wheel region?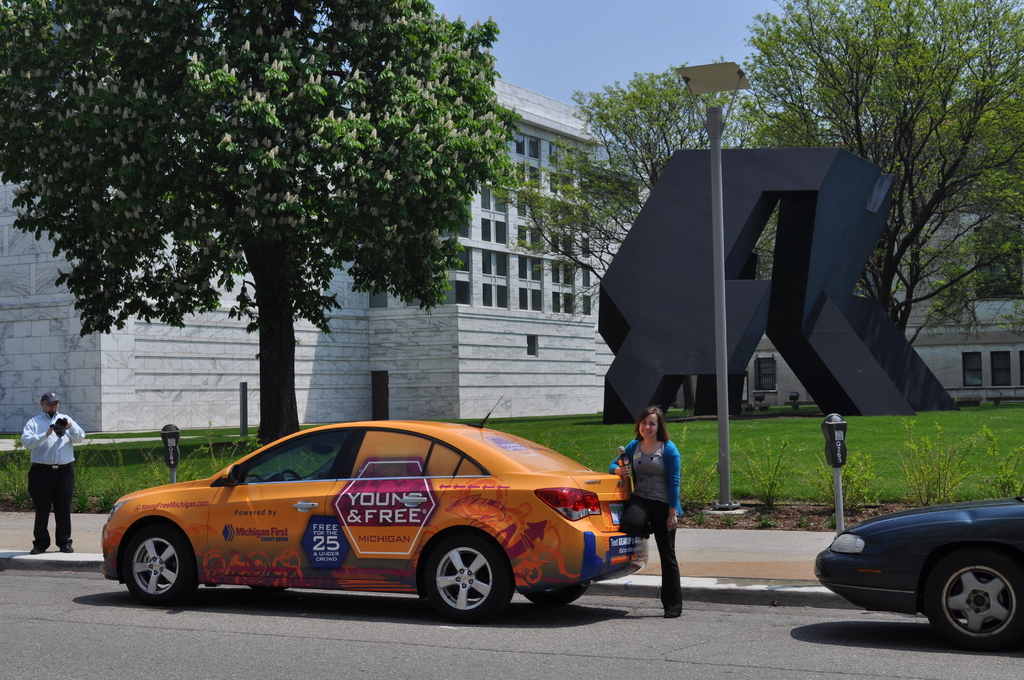
[917, 553, 1023, 649]
